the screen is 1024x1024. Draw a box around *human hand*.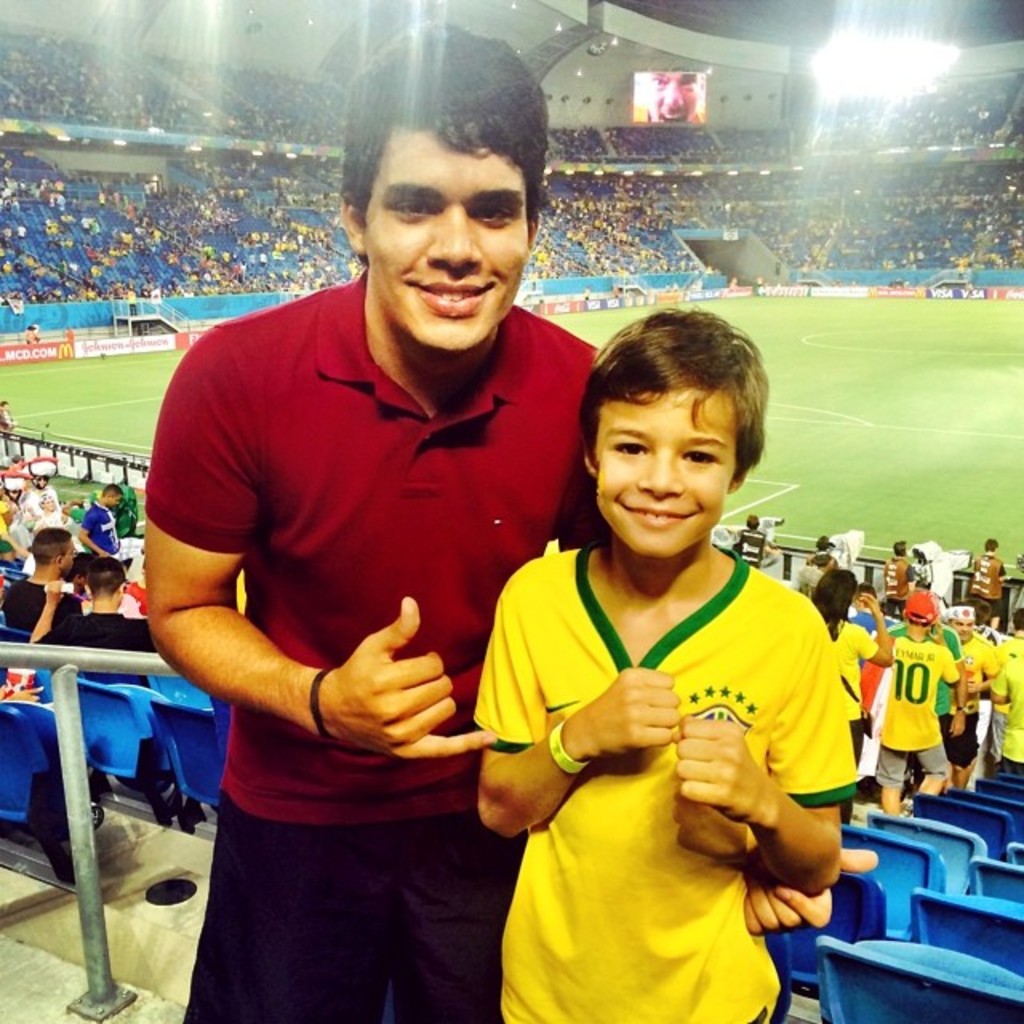
{"left": 861, "top": 590, "right": 880, "bottom": 608}.
